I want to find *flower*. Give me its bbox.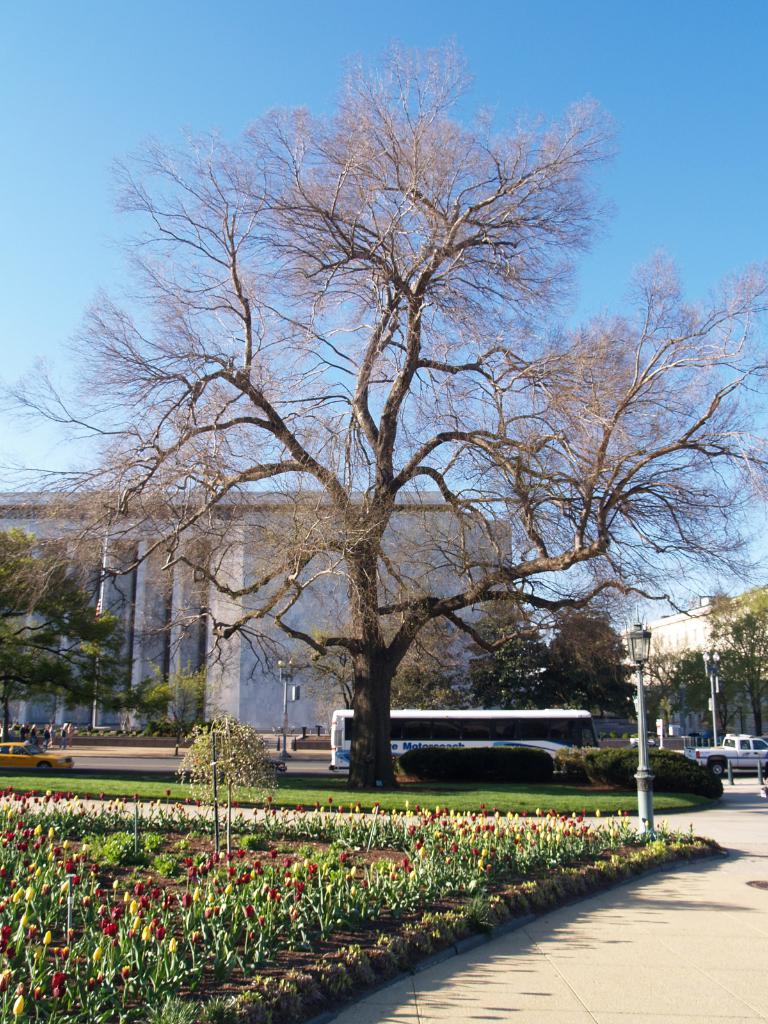
(x1=154, y1=926, x2=163, y2=938).
